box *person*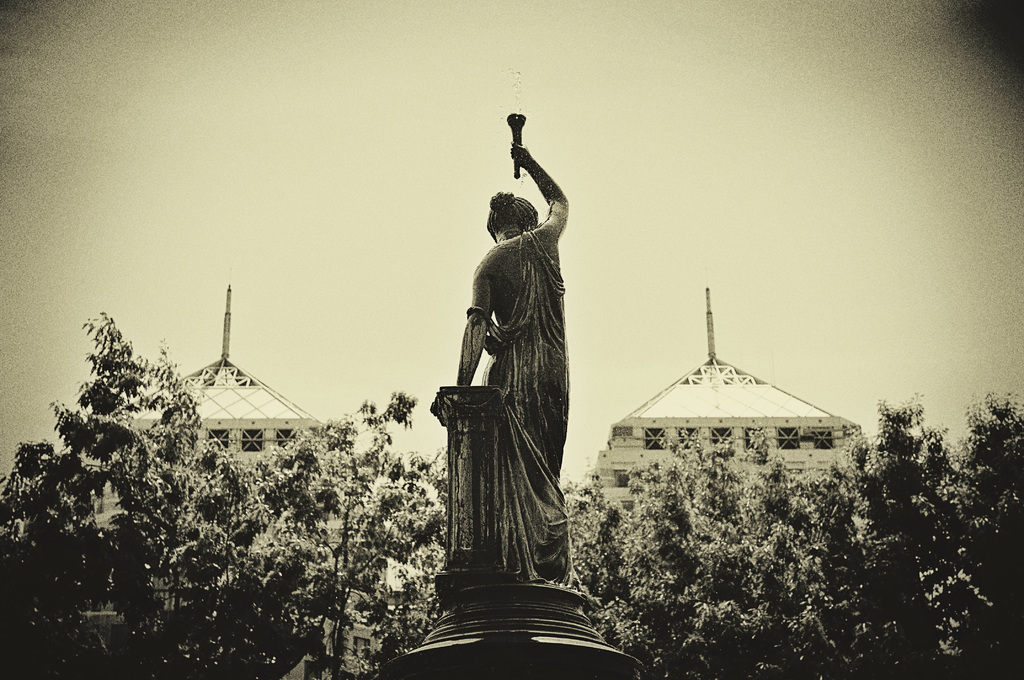
(415,115,591,636)
